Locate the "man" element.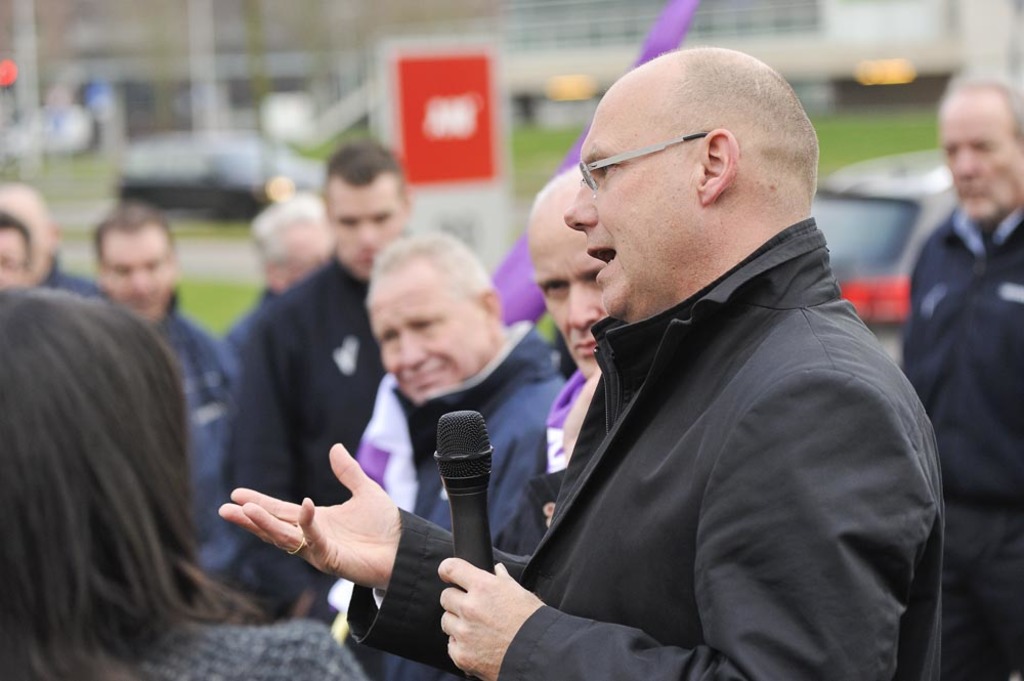
Element bbox: x1=92, y1=197, x2=226, y2=583.
